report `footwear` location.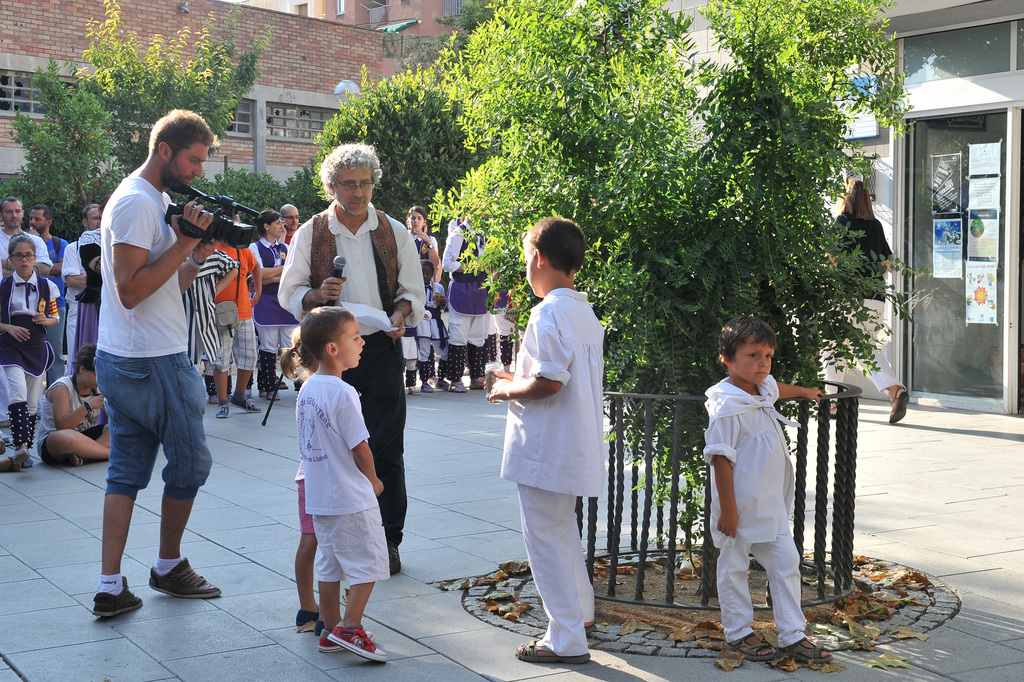
Report: rect(216, 400, 228, 419).
